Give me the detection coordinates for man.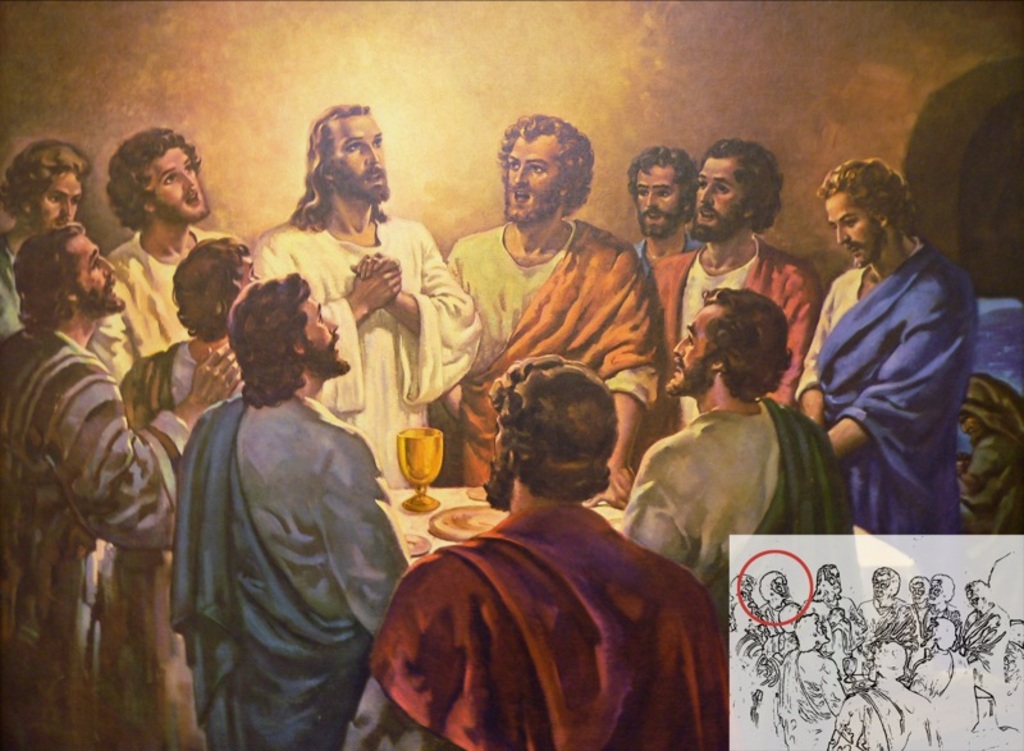
<bbox>340, 347, 733, 750</bbox>.
